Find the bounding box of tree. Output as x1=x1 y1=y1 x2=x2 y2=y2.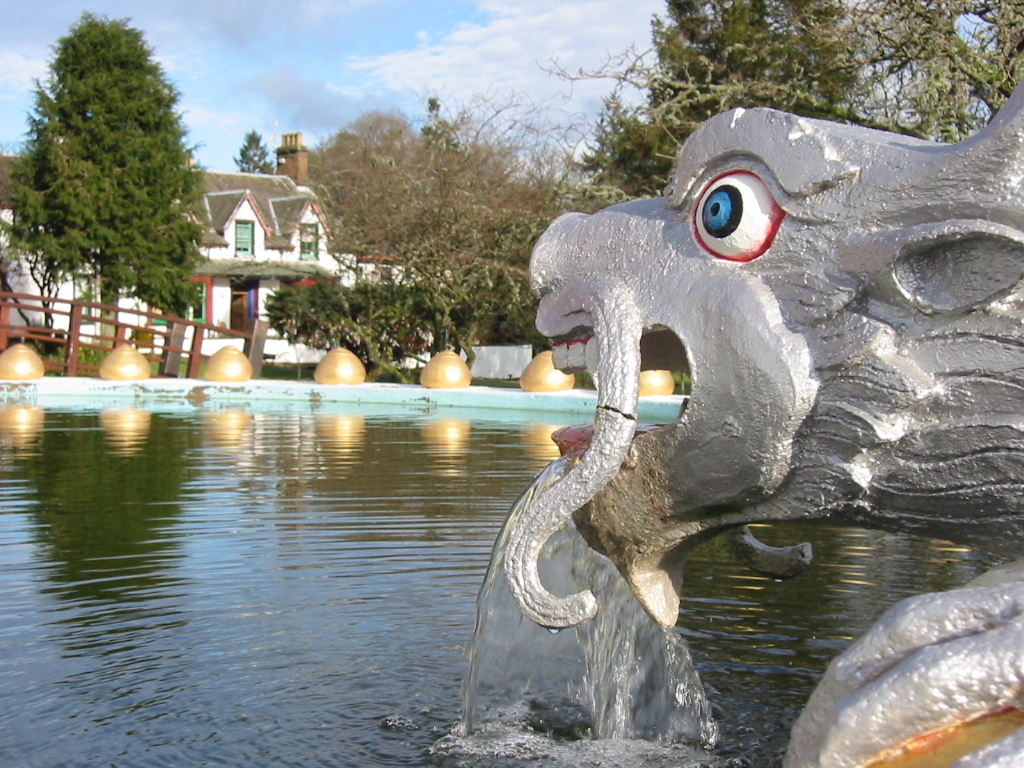
x1=304 y1=70 x2=595 y2=389.
